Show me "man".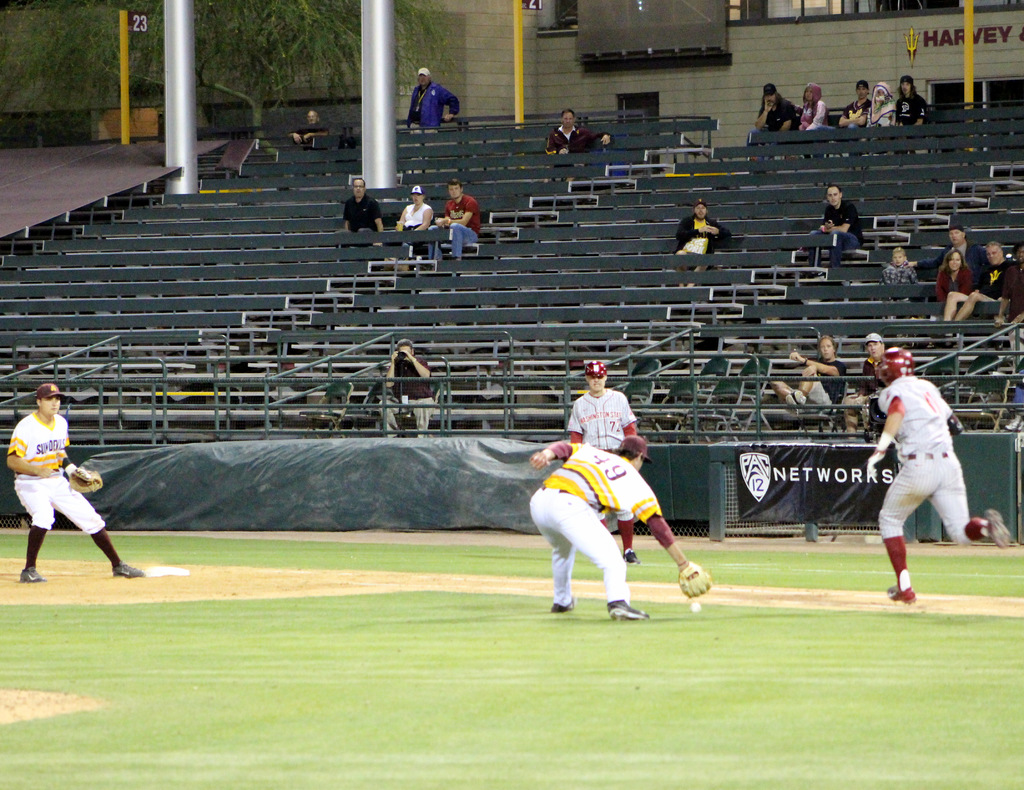
"man" is here: 509/425/717/627.
